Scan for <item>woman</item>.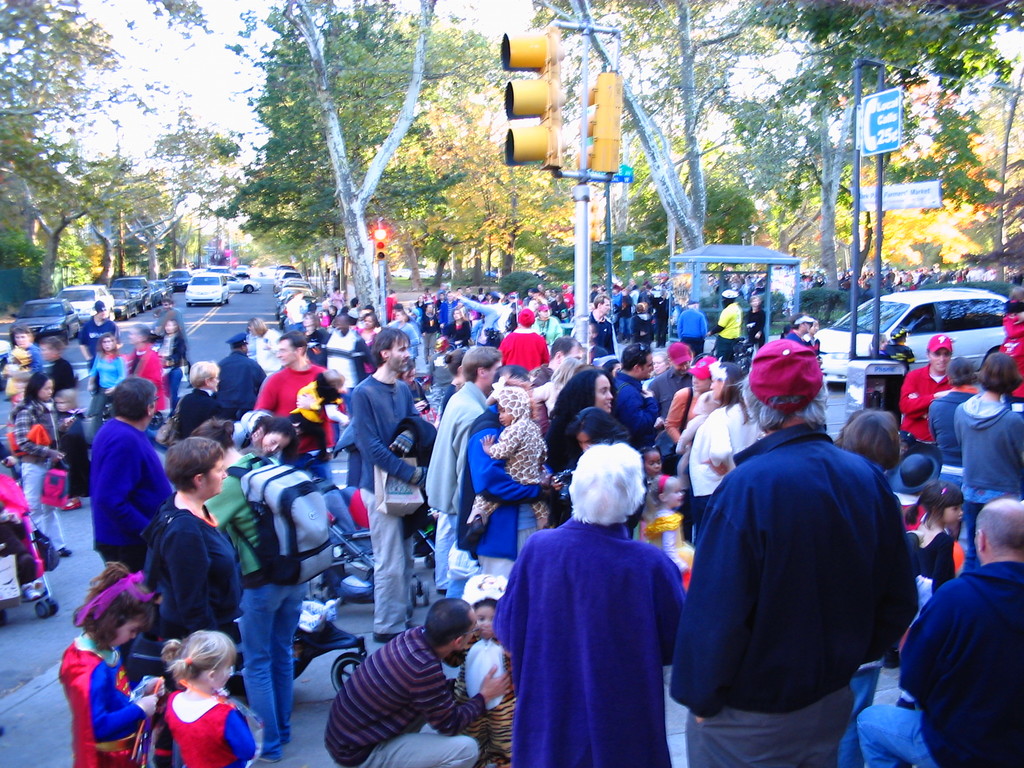
Scan result: 687:360:761:539.
